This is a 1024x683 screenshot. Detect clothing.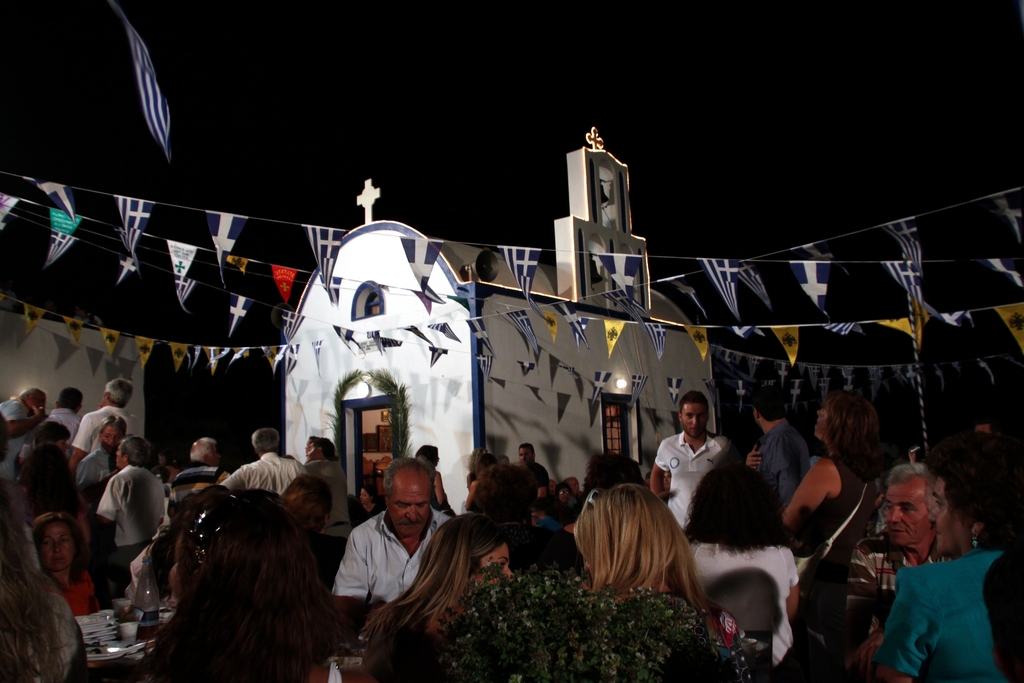
bbox=[612, 587, 750, 682].
